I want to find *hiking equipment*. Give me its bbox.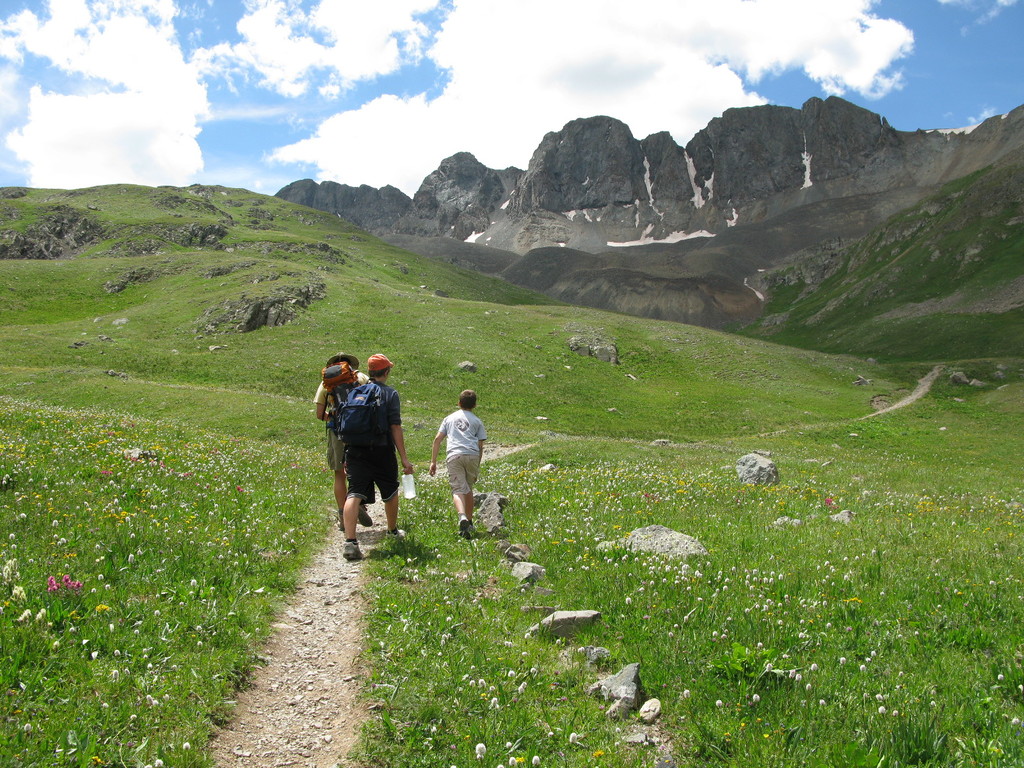
315 356 365 429.
